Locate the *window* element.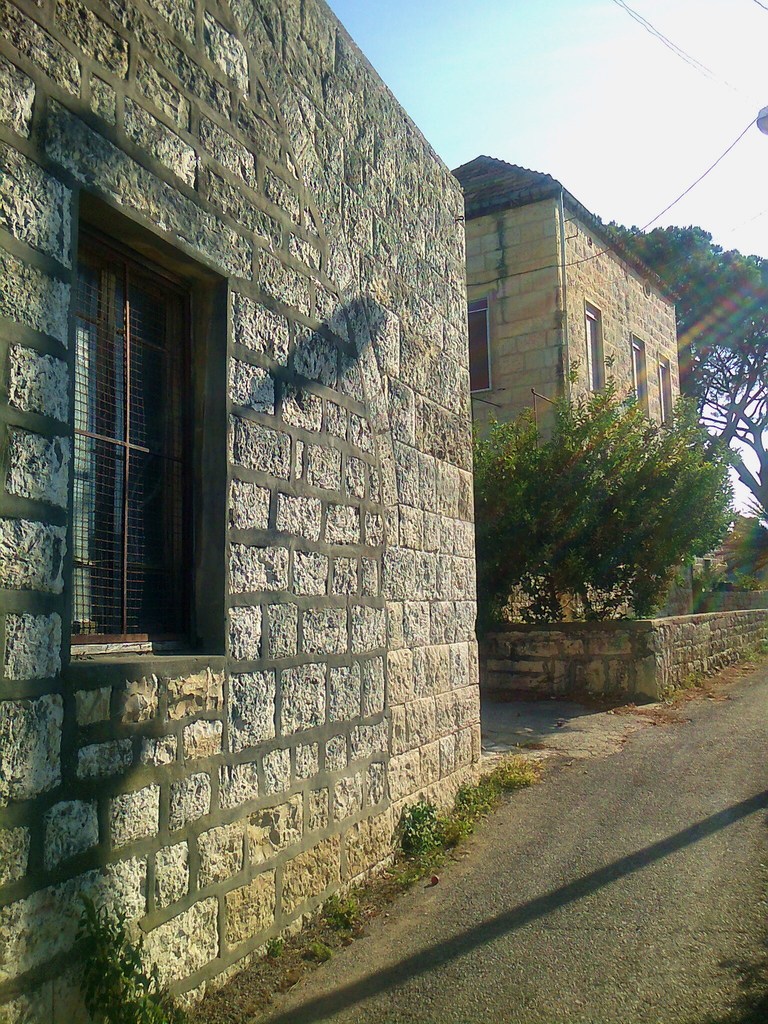
Element bbox: <bbox>469, 298, 499, 392</bbox>.
